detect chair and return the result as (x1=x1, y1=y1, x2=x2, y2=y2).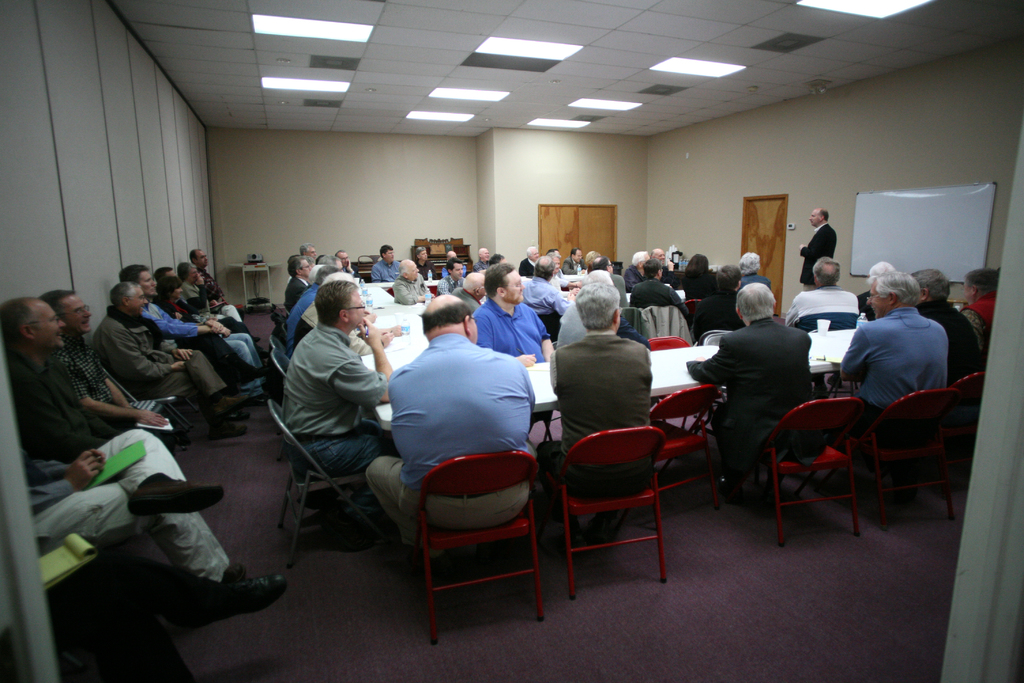
(x1=744, y1=394, x2=858, y2=549).
